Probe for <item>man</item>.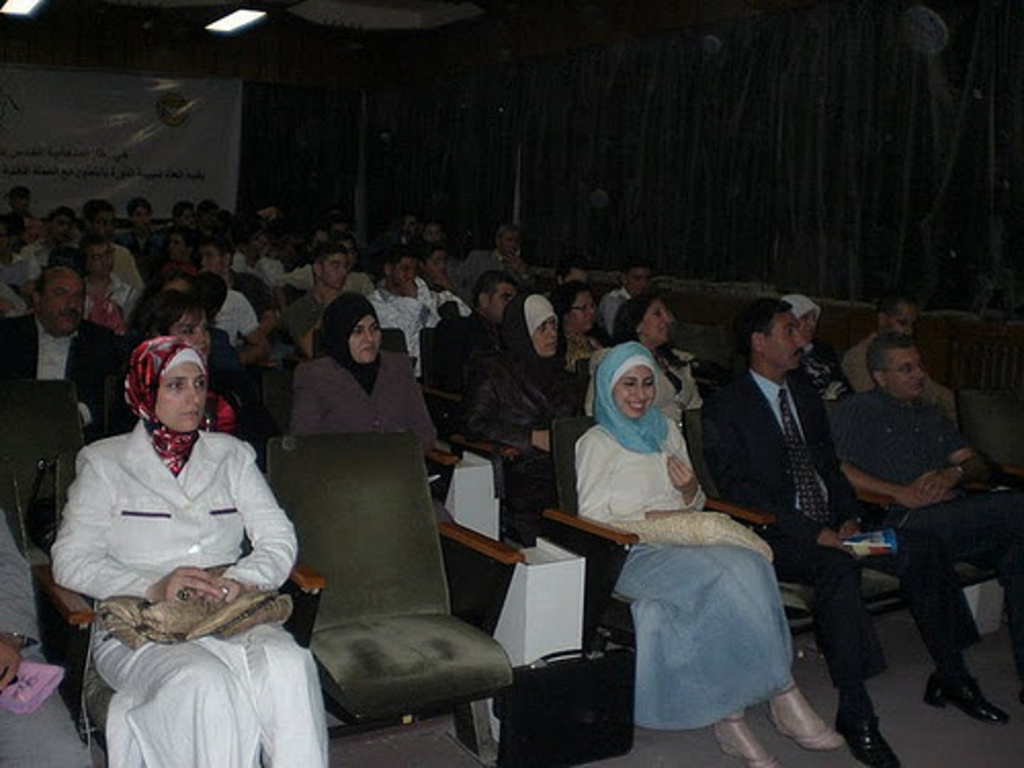
Probe result: x1=283 y1=242 x2=350 y2=348.
